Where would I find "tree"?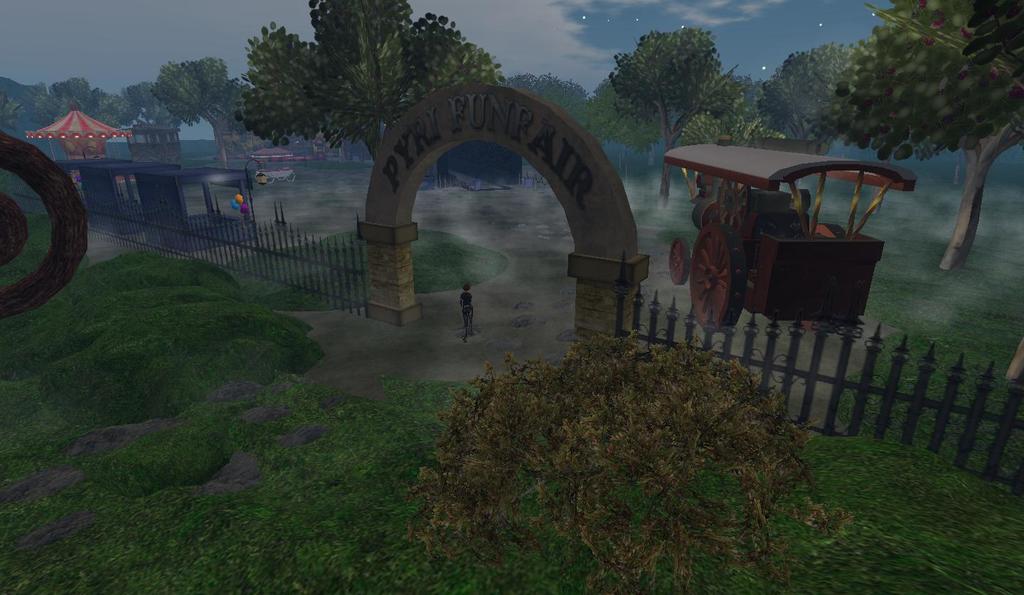
At crop(811, 1, 1023, 239).
